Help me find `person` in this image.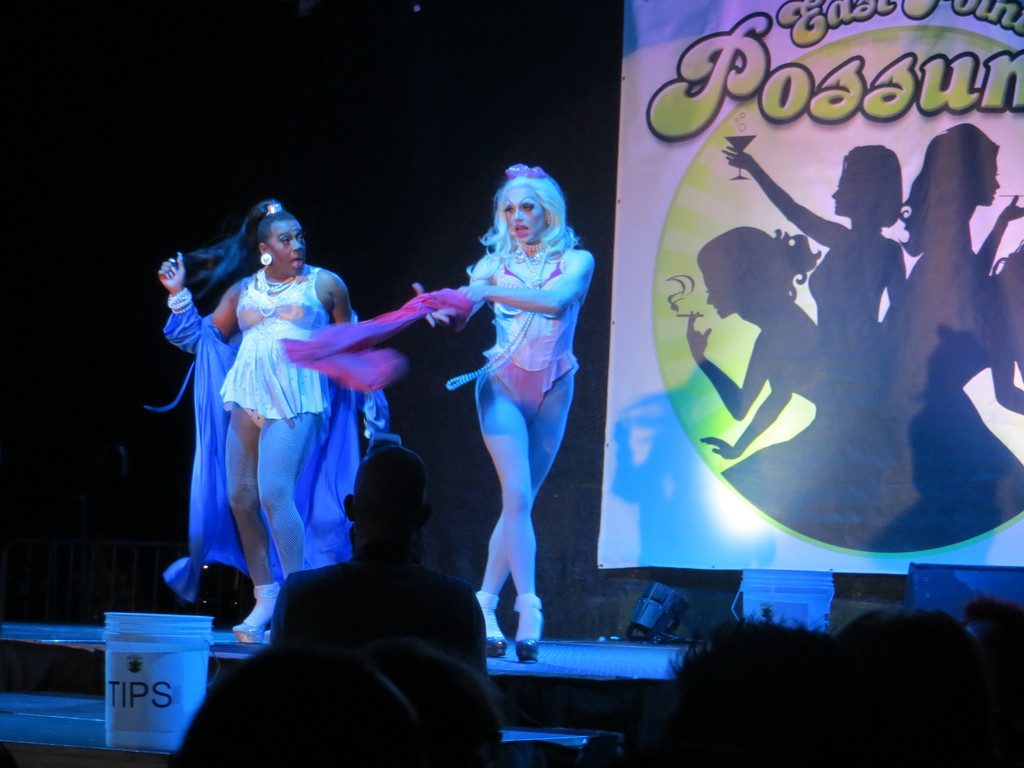
Found it: box=[874, 118, 1023, 344].
